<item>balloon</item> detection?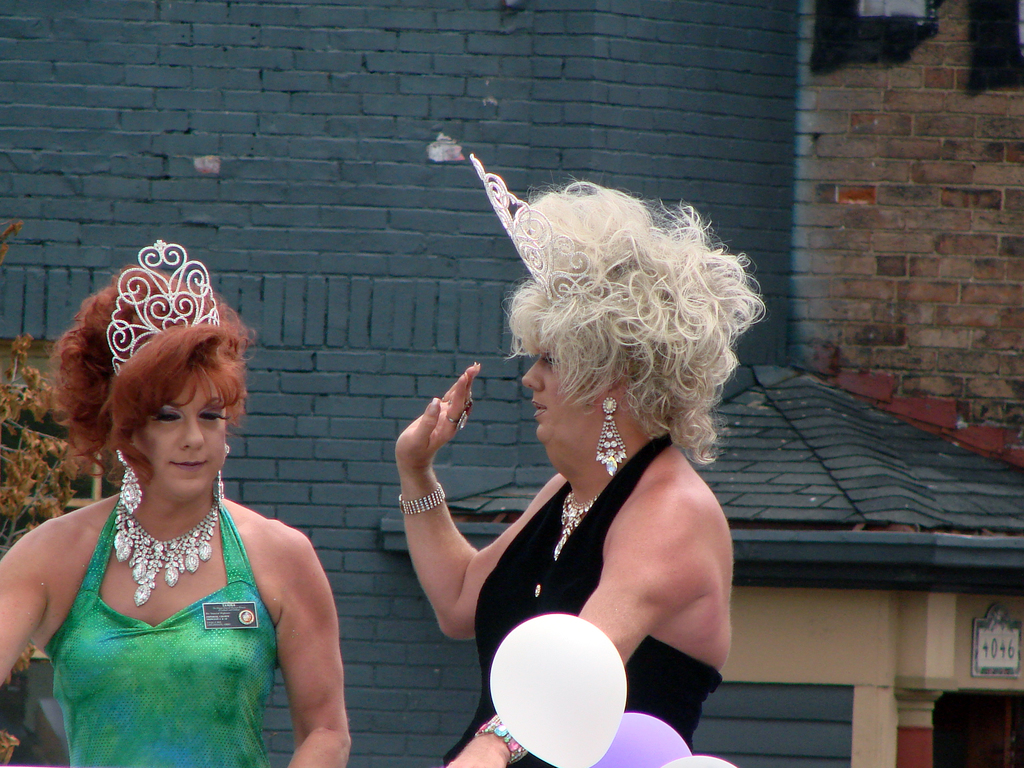
l=486, t=612, r=625, b=767
